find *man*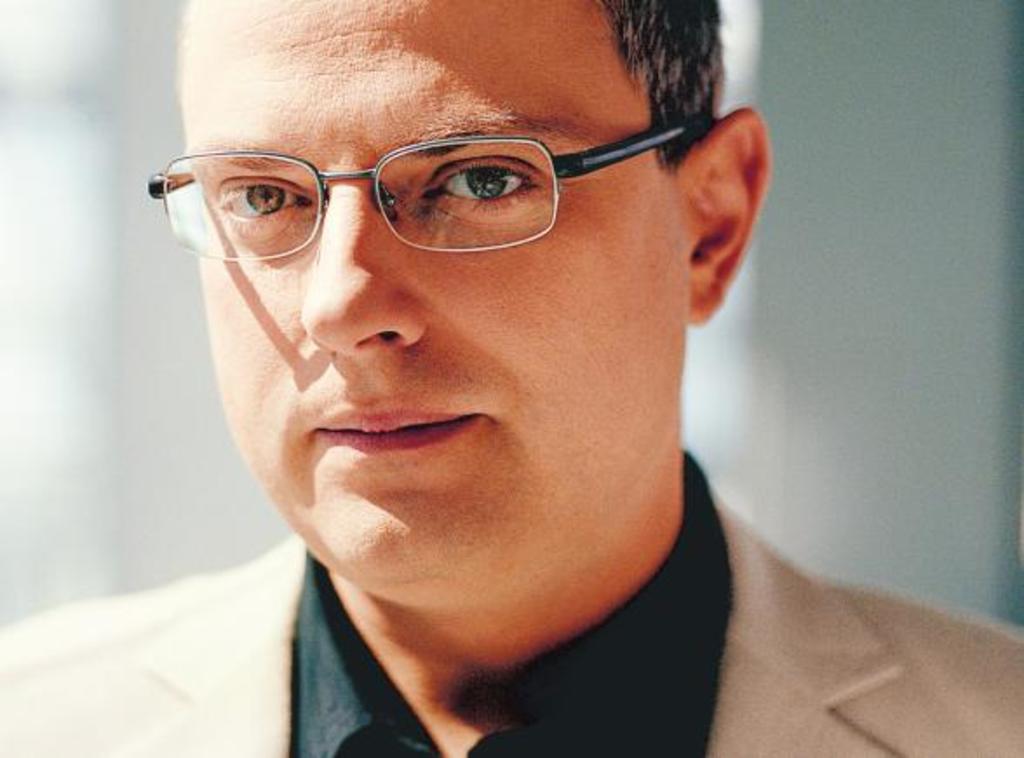
(0,28,1023,757)
